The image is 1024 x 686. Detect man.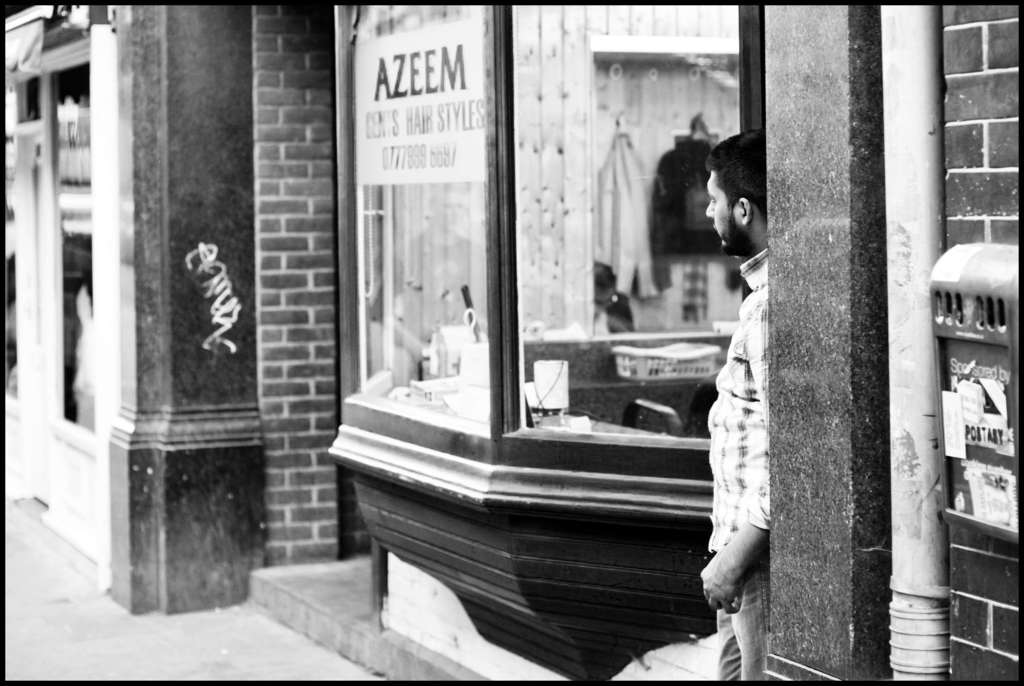
Detection: 700, 129, 765, 680.
